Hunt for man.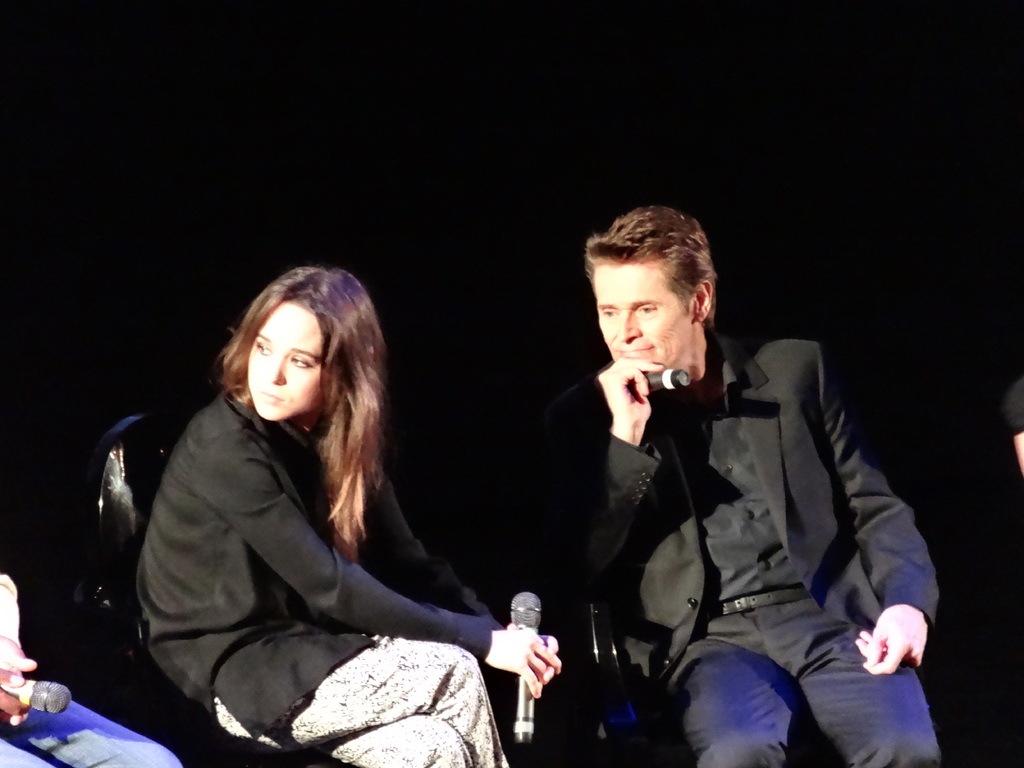
Hunted down at [left=527, top=252, right=937, bottom=748].
